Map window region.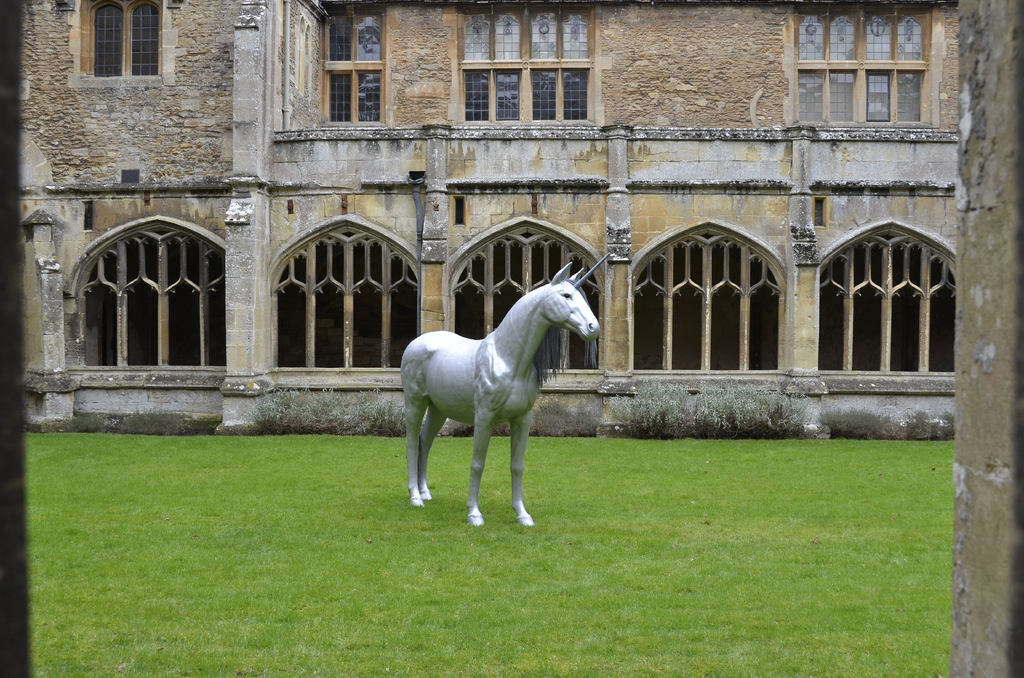
Mapped to (450,197,467,227).
